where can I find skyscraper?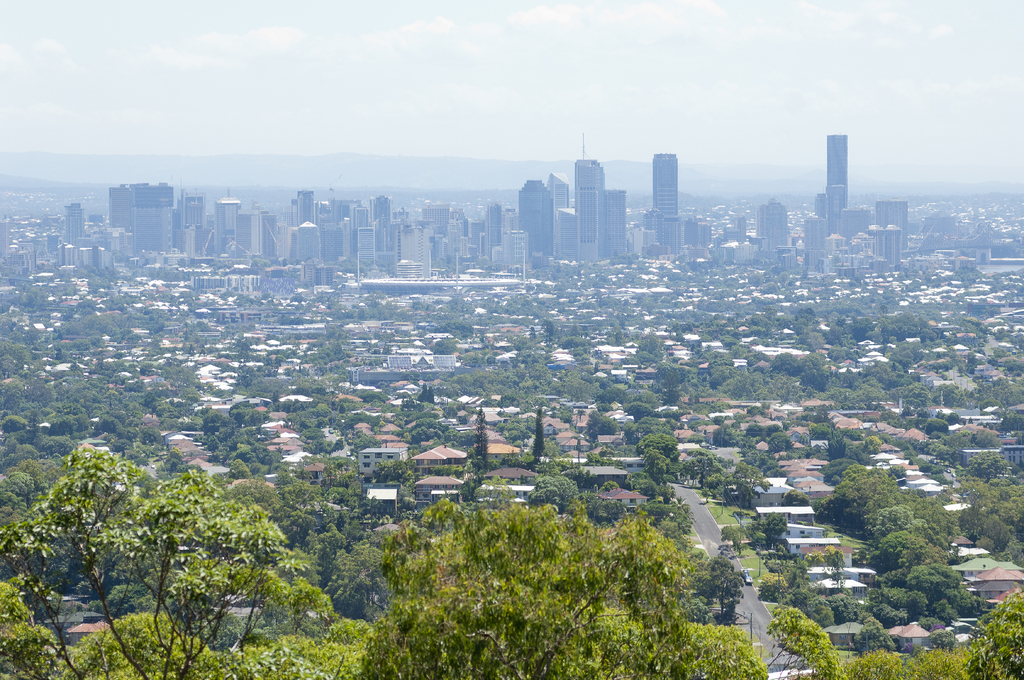
You can find it at (left=308, top=205, right=324, bottom=261).
